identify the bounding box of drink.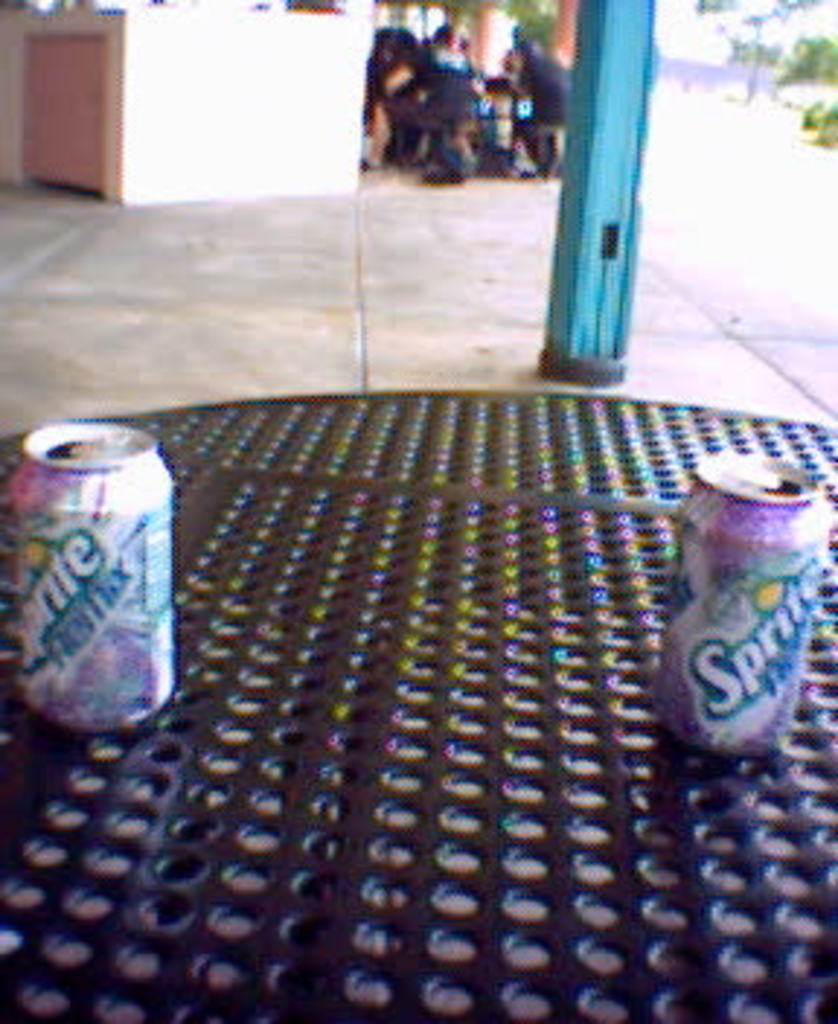
locate(32, 387, 198, 783).
